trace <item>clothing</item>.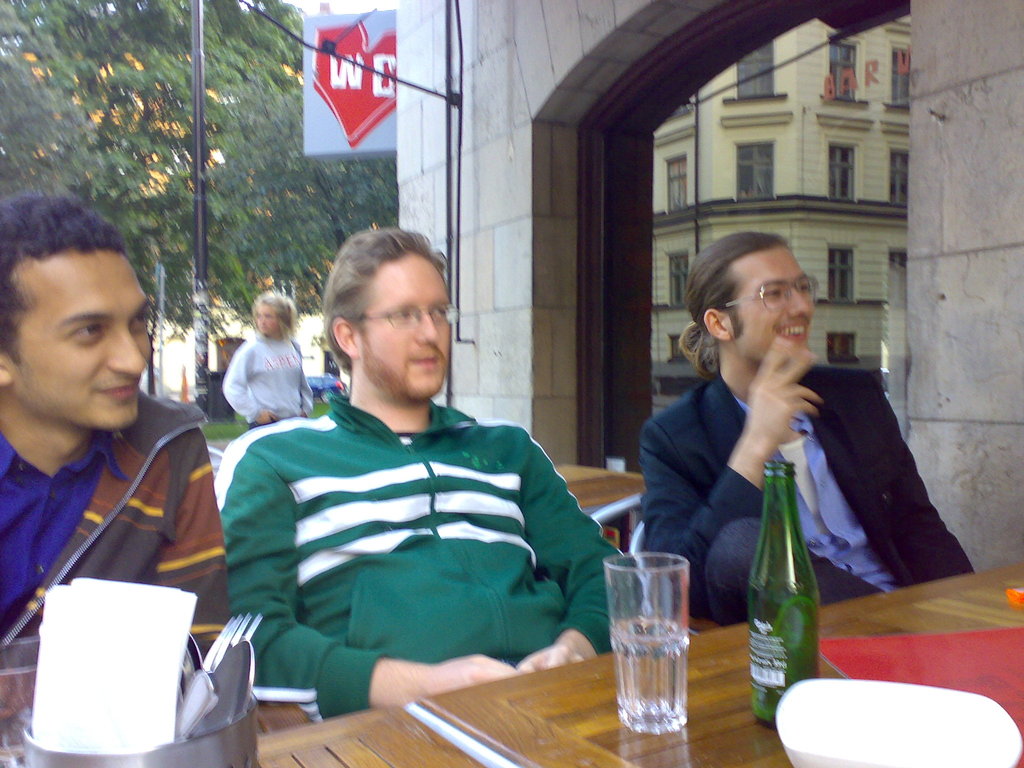
Traced to locate(0, 392, 237, 675).
